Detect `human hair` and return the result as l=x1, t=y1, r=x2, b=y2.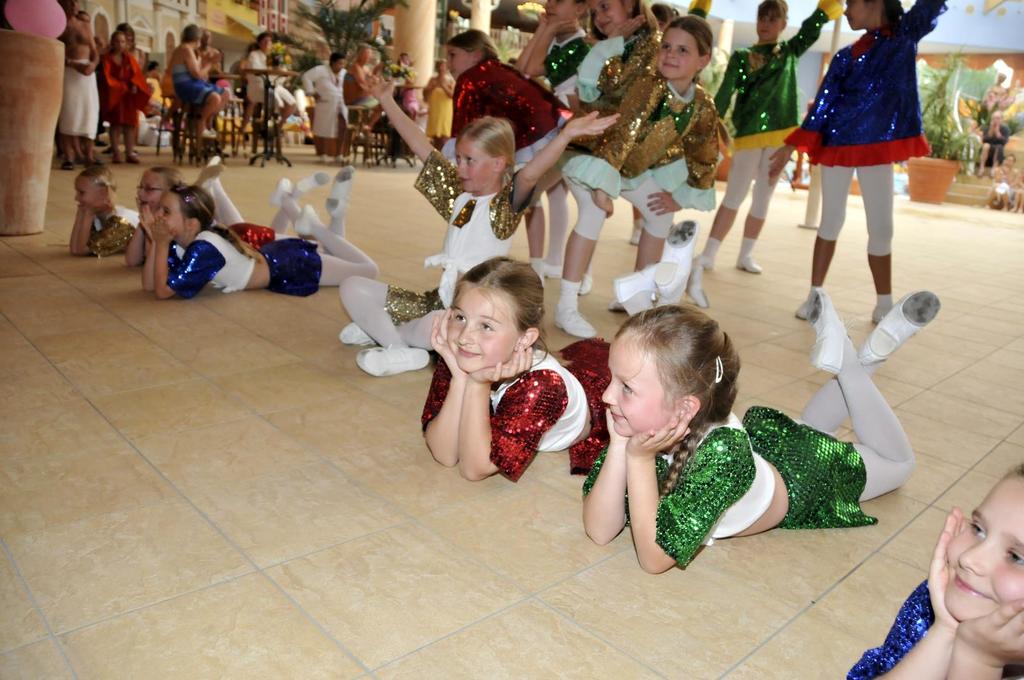
l=618, t=303, r=743, b=501.
